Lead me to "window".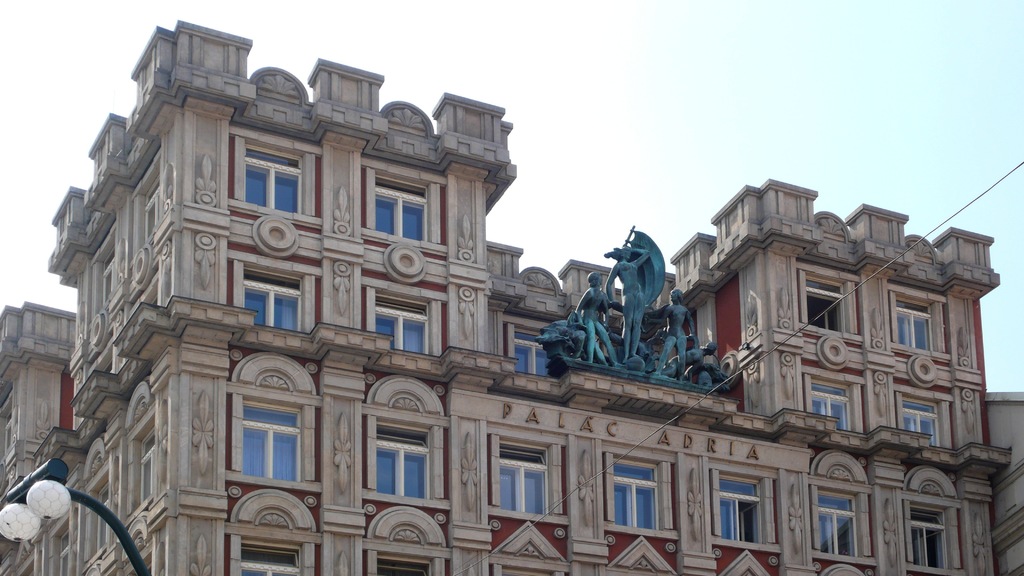
Lead to left=707, top=473, right=765, bottom=545.
